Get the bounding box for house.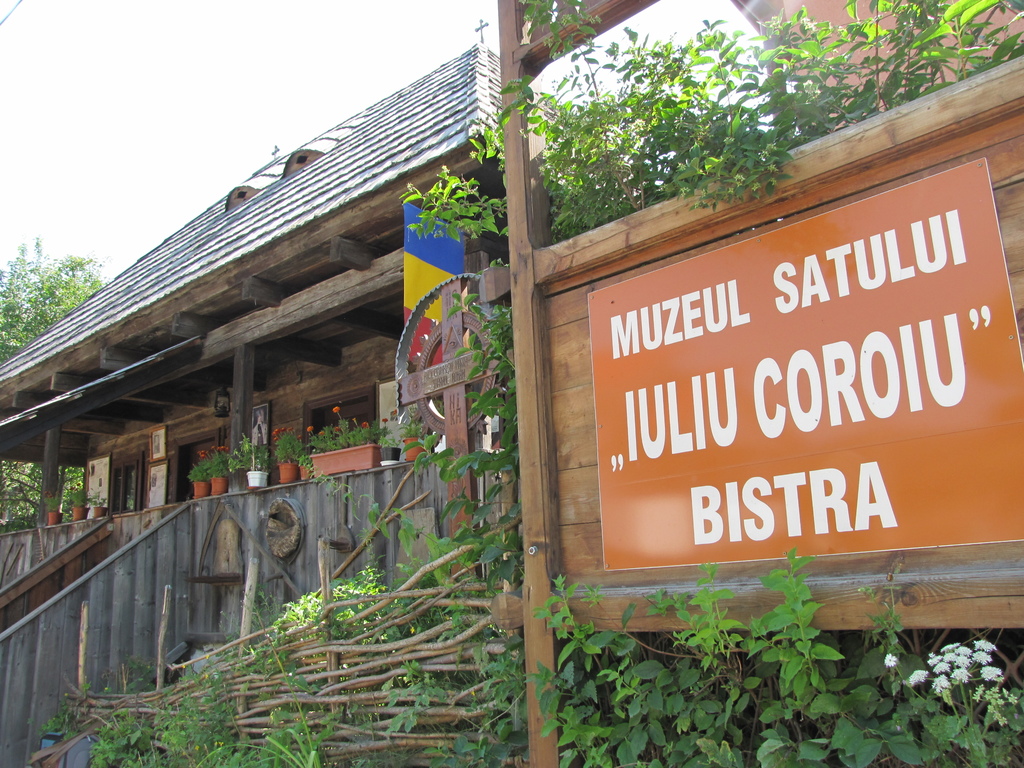
box=[538, 0, 1023, 767].
